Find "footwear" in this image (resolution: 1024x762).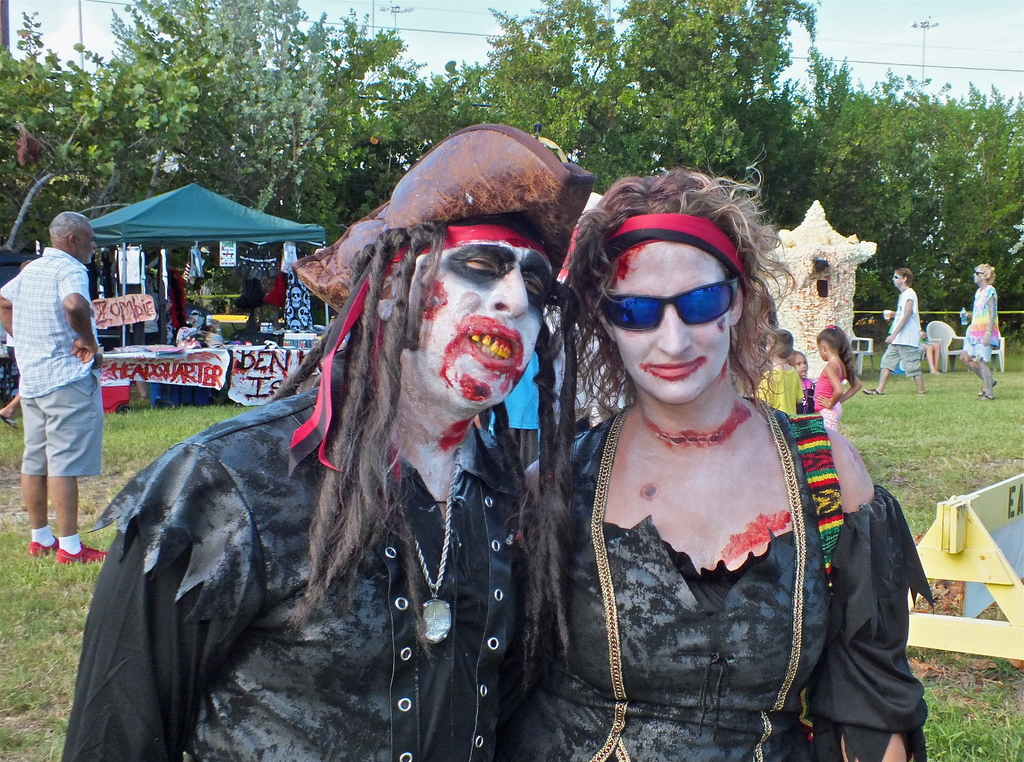
<bbox>992, 378, 998, 386</bbox>.
